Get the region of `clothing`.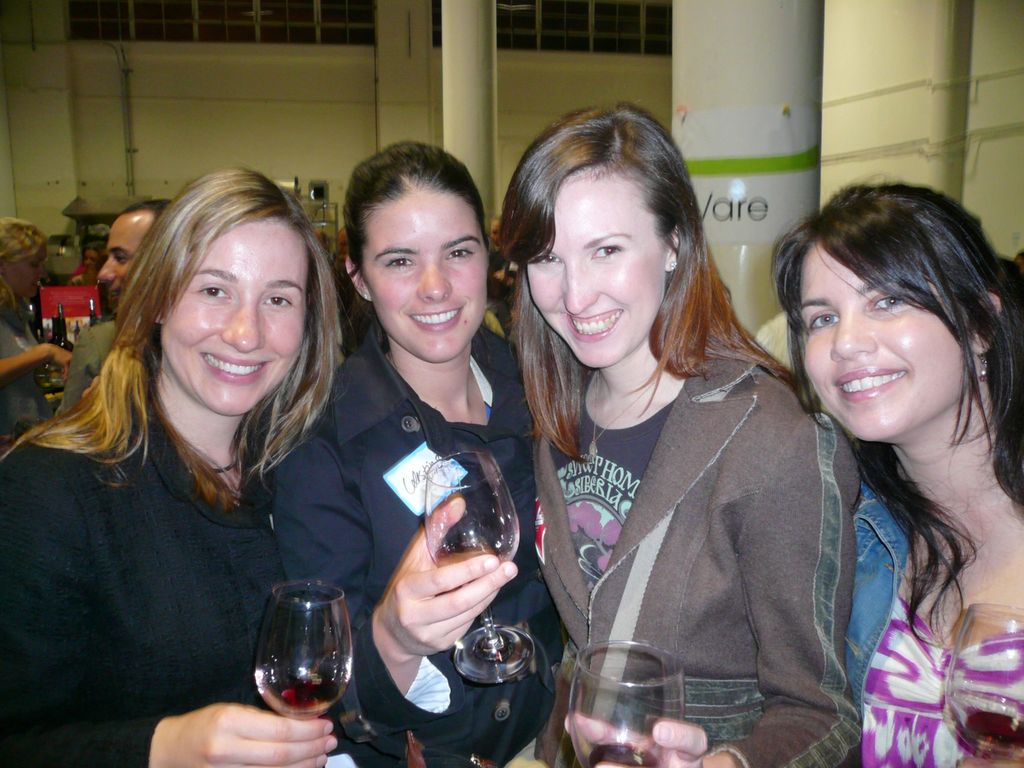
region(0, 318, 40, 437).
